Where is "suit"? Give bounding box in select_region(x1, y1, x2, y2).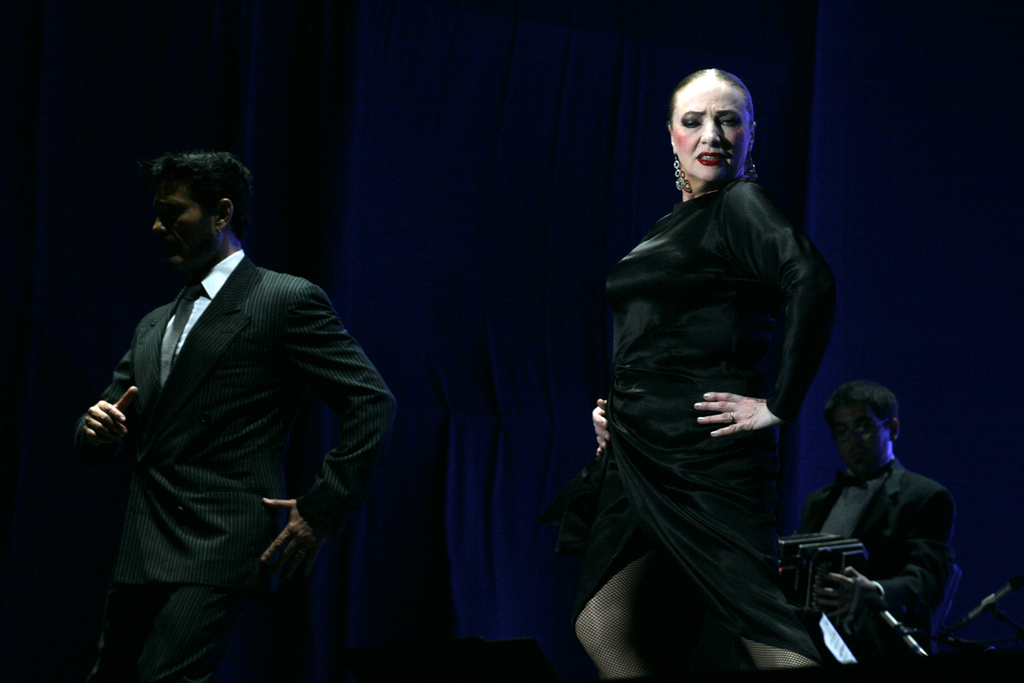
select_region(67, 241, 396, 682).
